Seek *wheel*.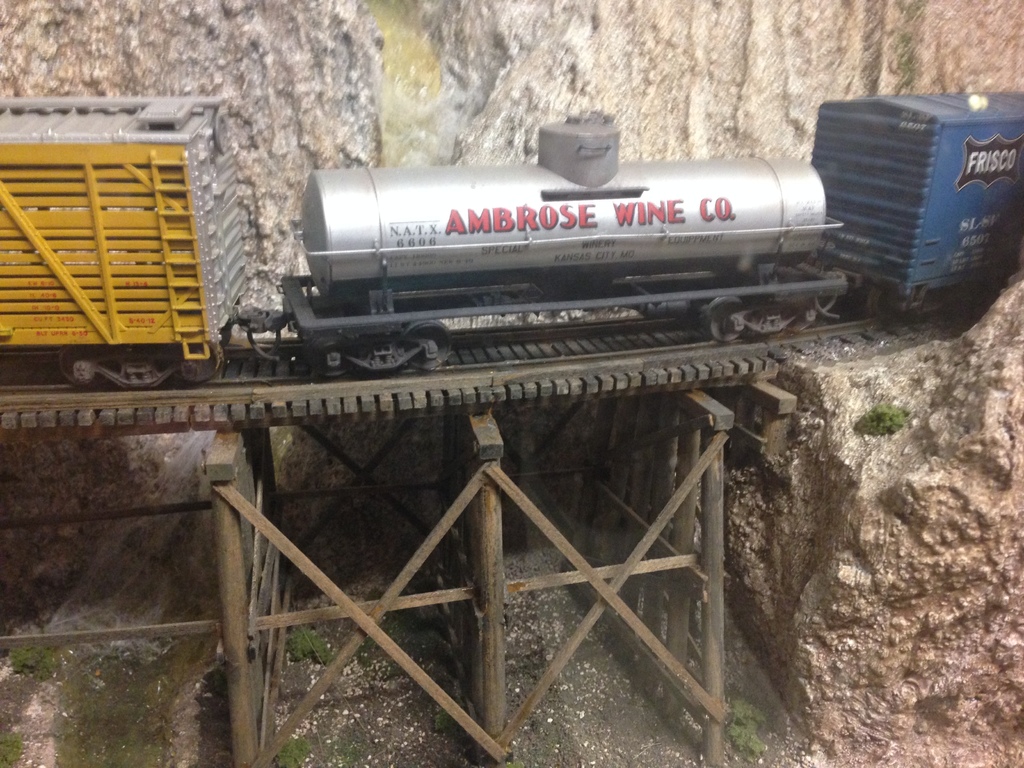
[399, 321, 448, 370].
